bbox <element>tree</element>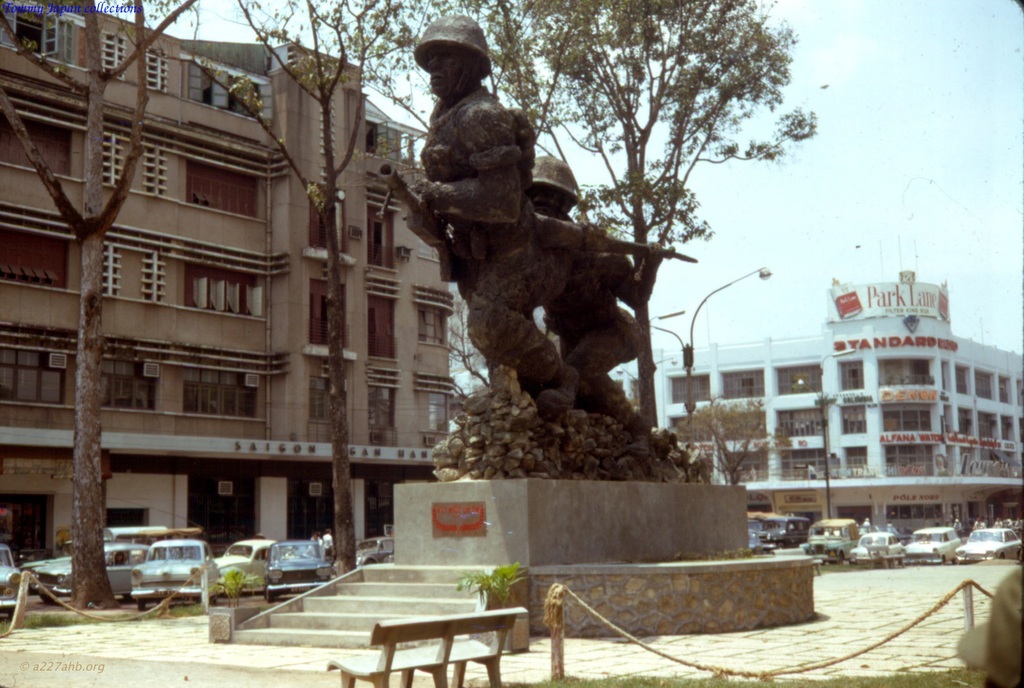
locate(0, 0, 203, 613)
